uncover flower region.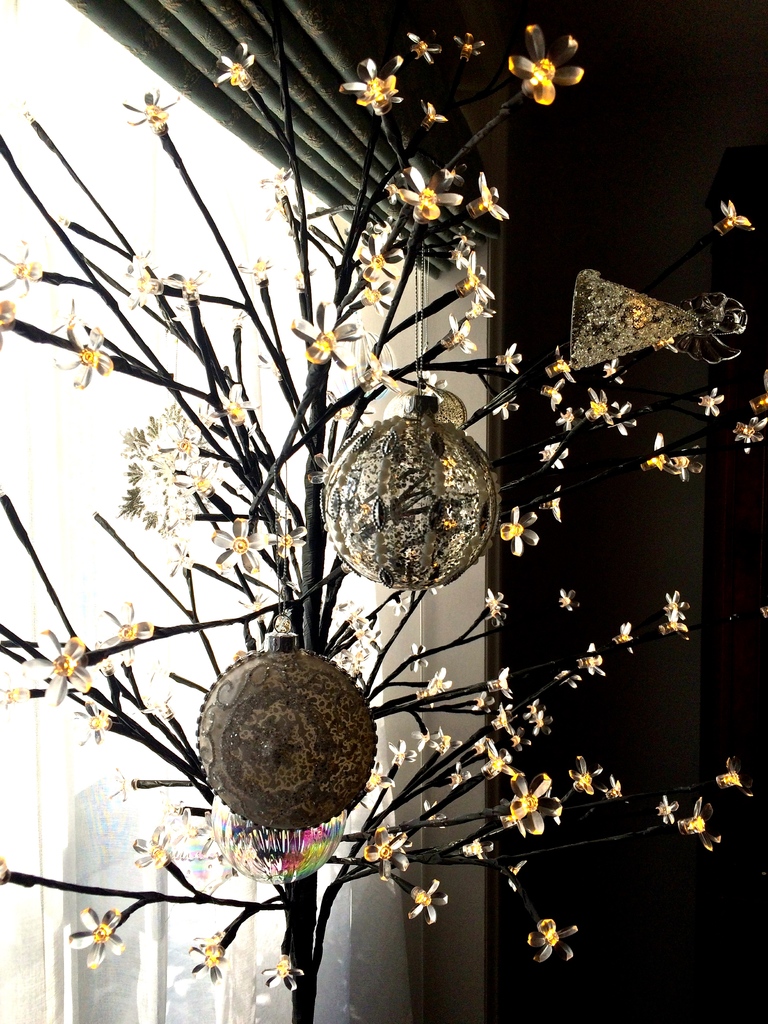
Uncovered: 162, 538, 193, 579.
